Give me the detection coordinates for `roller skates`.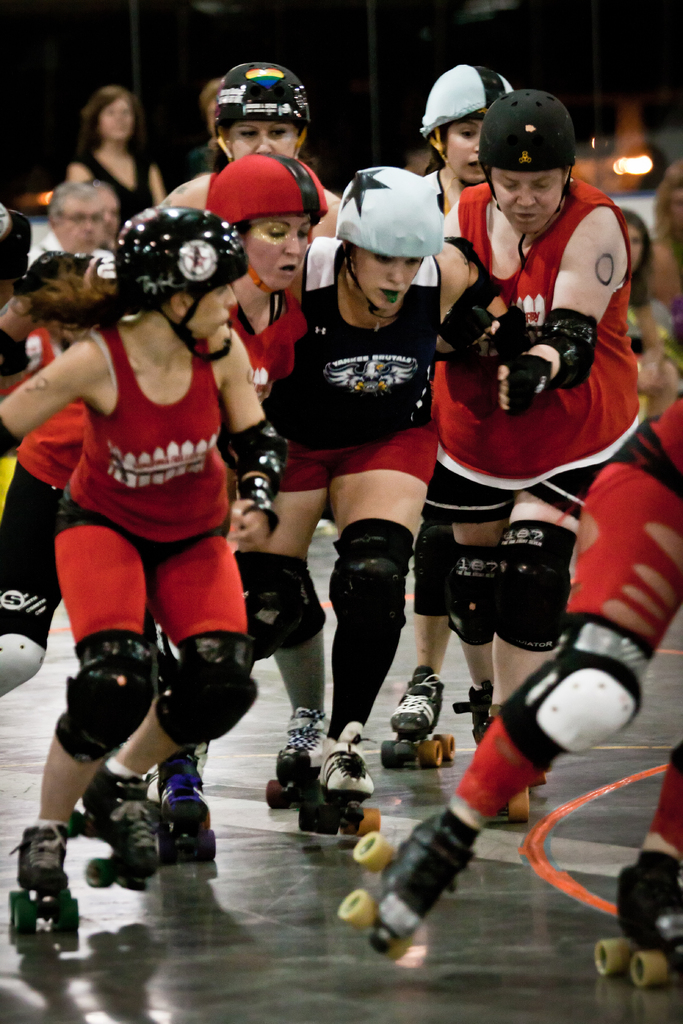
[595,849,682,986].
